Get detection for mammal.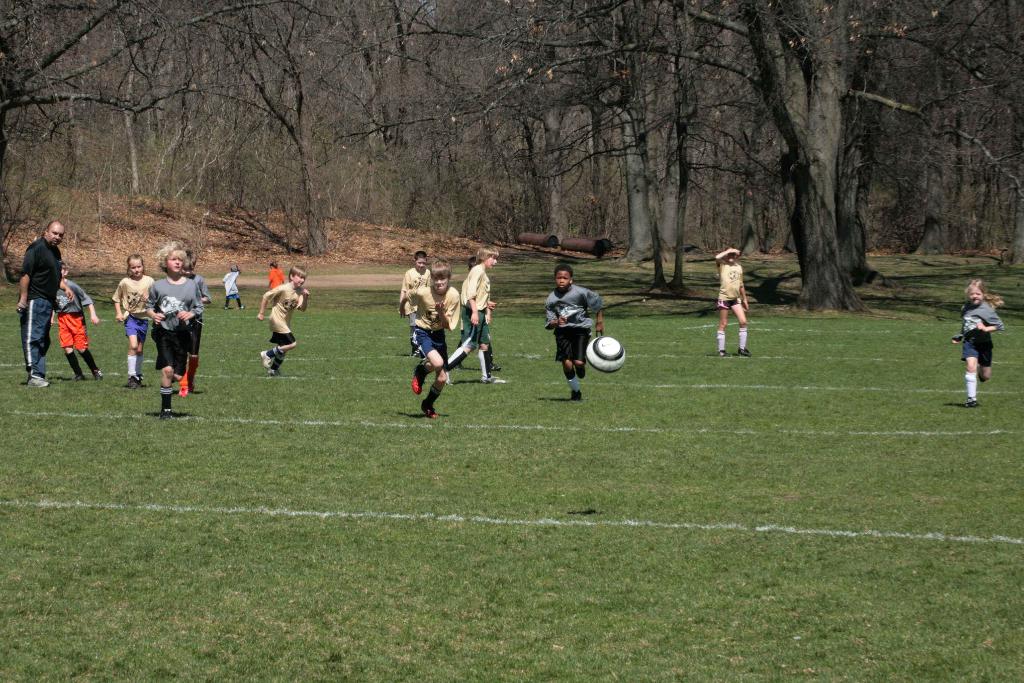
Detection: box(953, 279, 1004, 404).
